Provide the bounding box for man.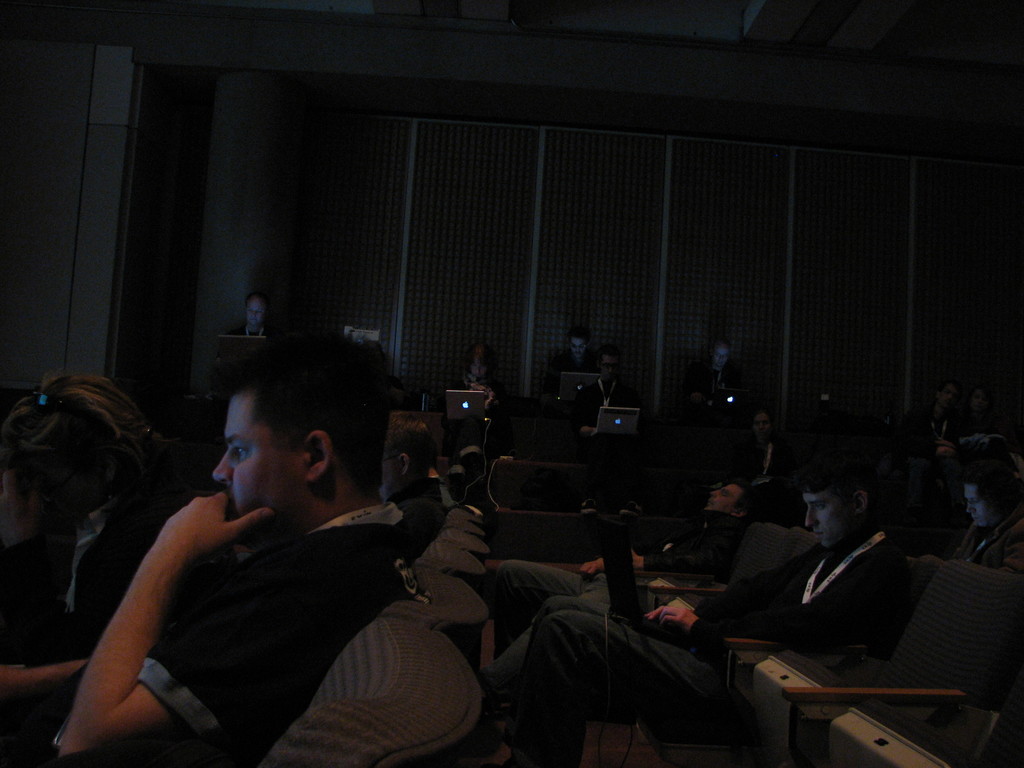
(710, 344, 730, 371).
